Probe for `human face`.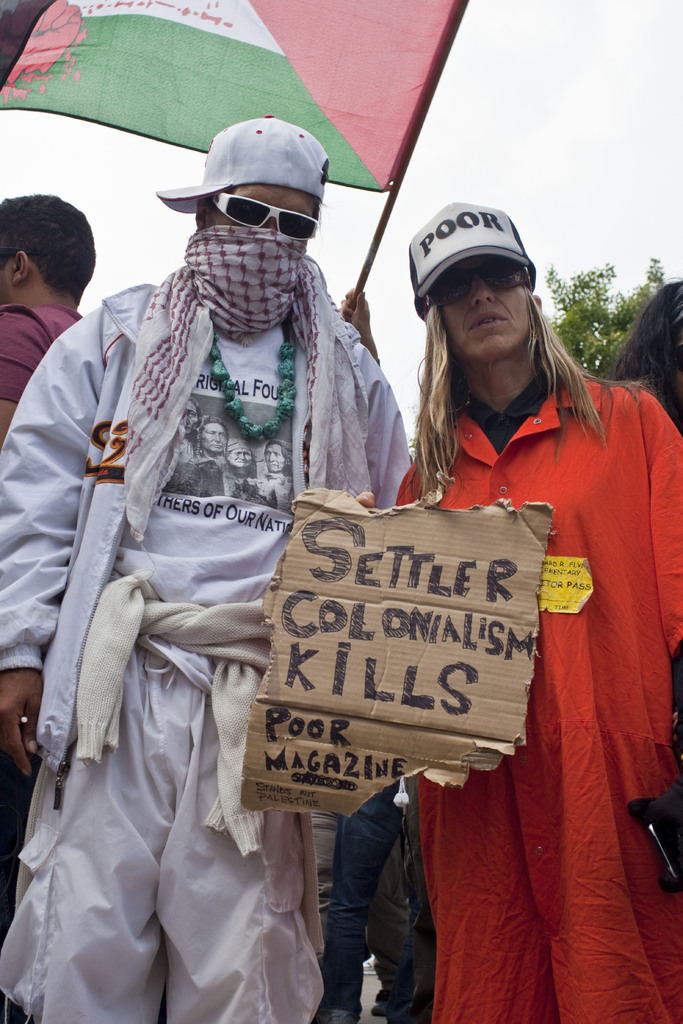
Probe result: 0/262/10/304.
